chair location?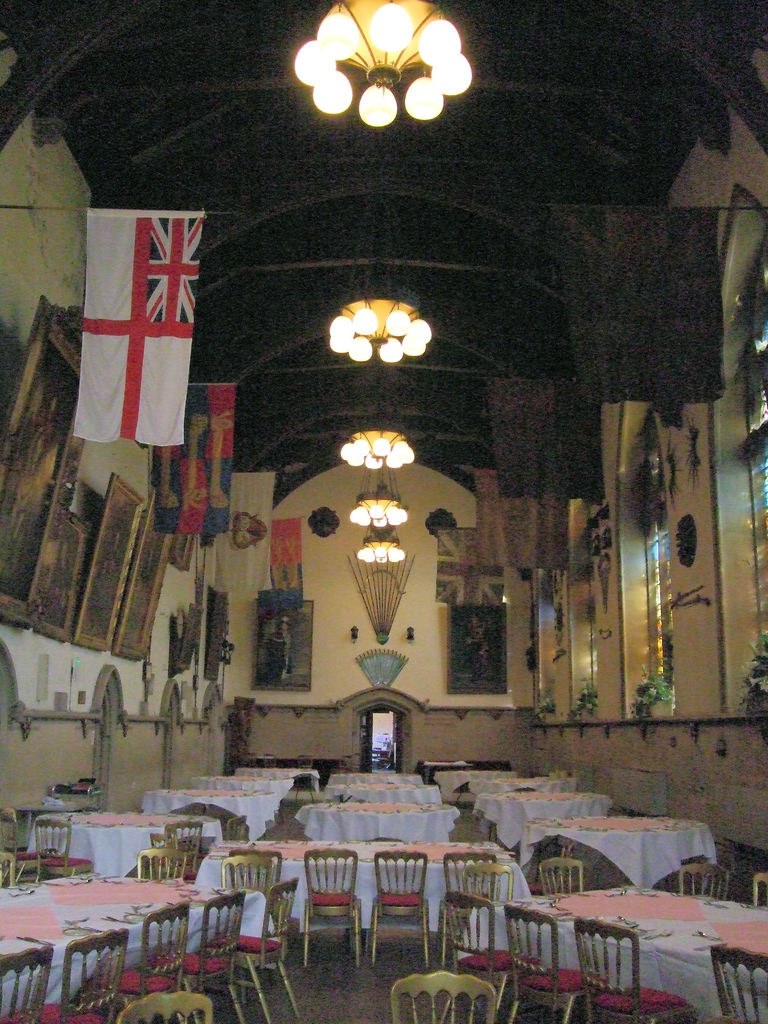
[135, 849, 186, 882]
